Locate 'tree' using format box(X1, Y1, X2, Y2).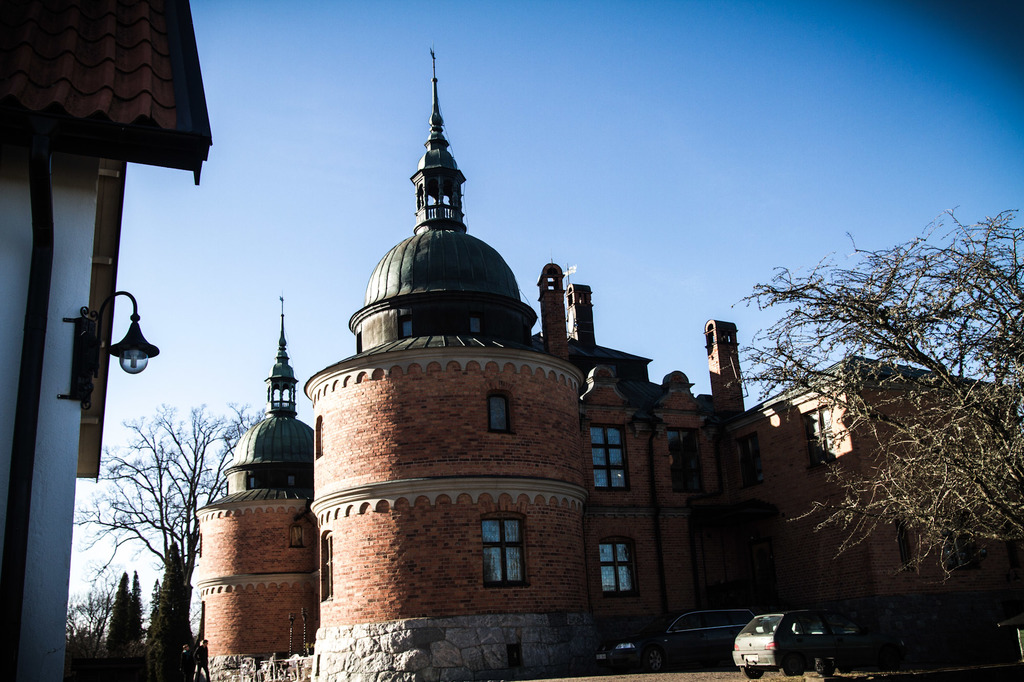
box(61, 561, 120, 681).
